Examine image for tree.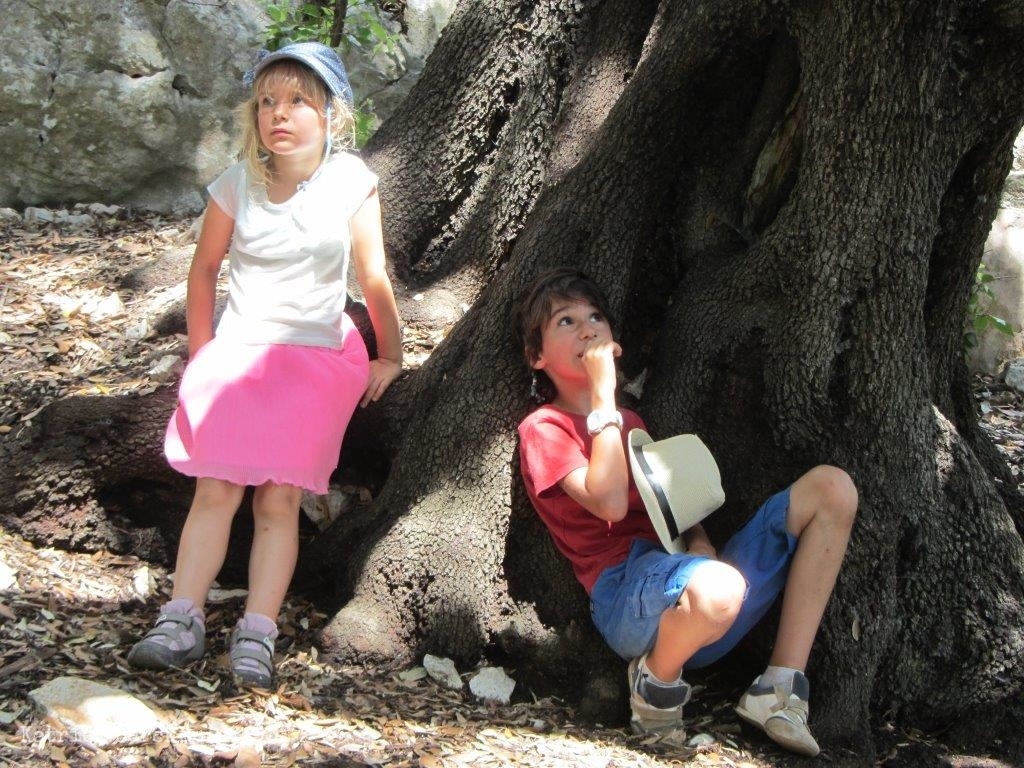
Examination result: (left=0, top=0, right=1023, bottom=767).
